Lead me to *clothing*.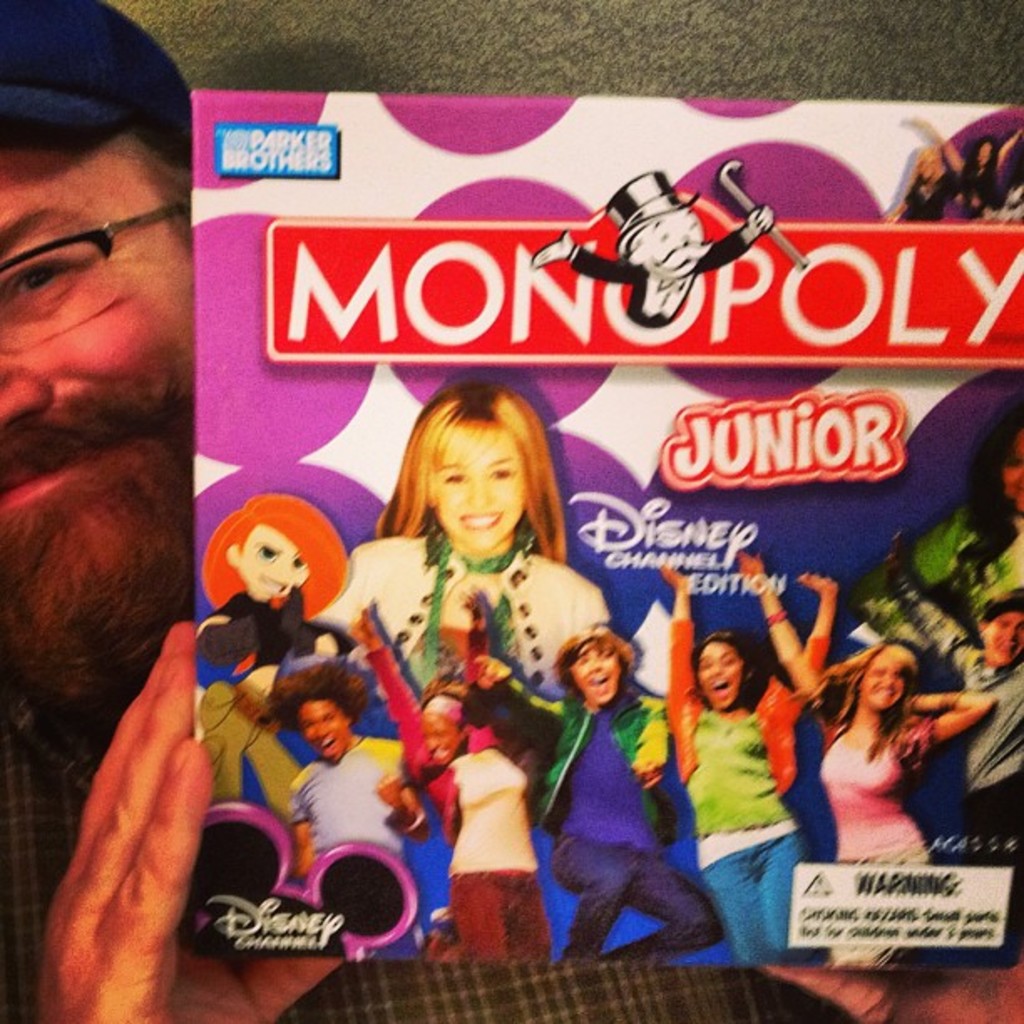
Lead to locate(0, 693, 863, 1022).
